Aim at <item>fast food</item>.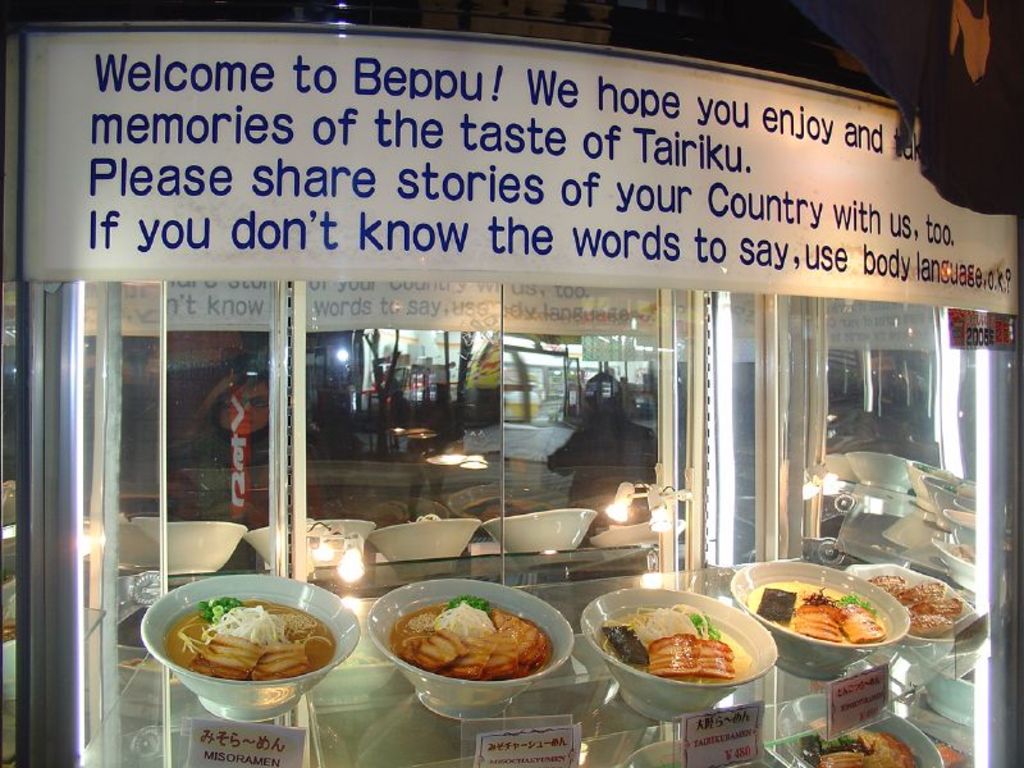
Aimed at box=[165, 594, 342, 689].
